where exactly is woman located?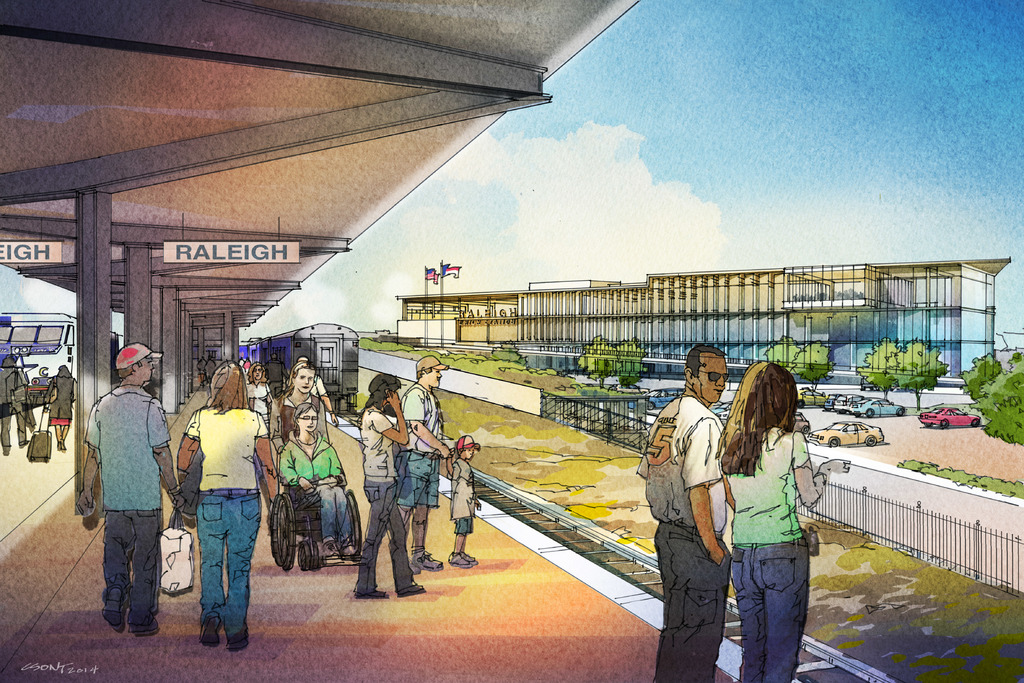
Its bounding box is BBox(285, 363, 329, 443).
